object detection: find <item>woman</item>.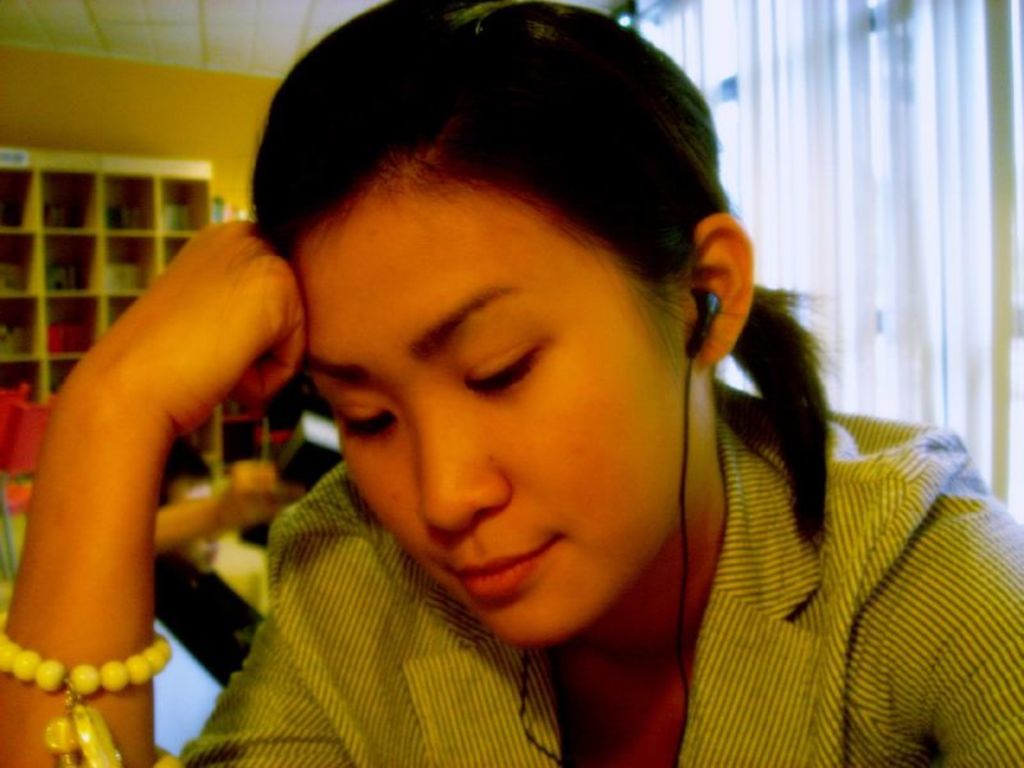
bbox=[0, 0, 1023, 767].
